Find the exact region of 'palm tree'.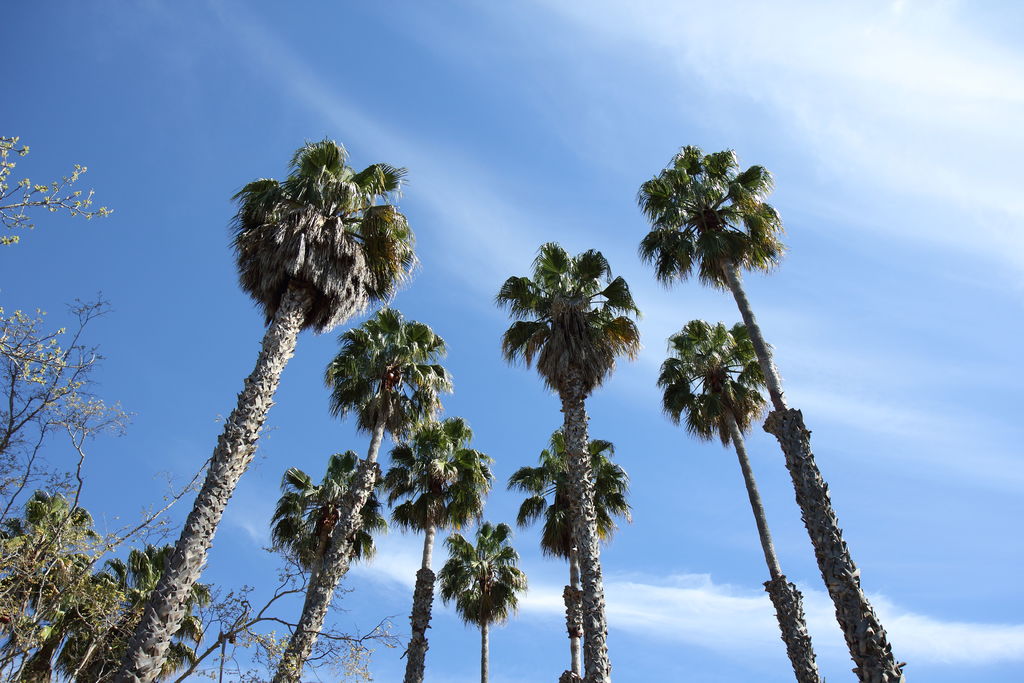
Exact region: 252 313 447 682.
